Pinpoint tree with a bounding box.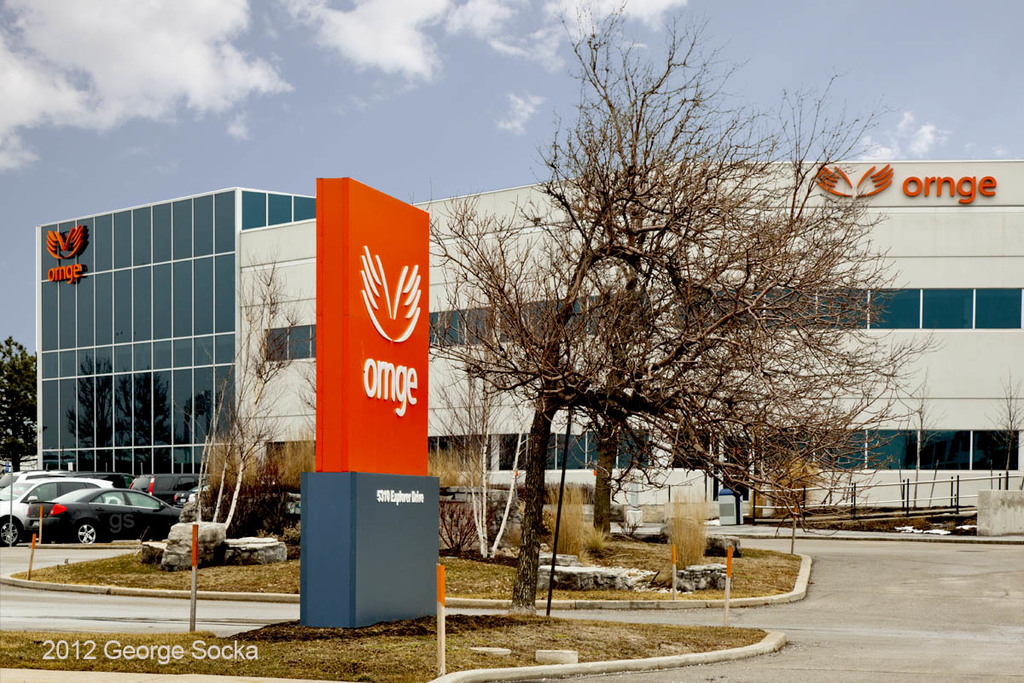
bbox(0, 334, 35, 486).
